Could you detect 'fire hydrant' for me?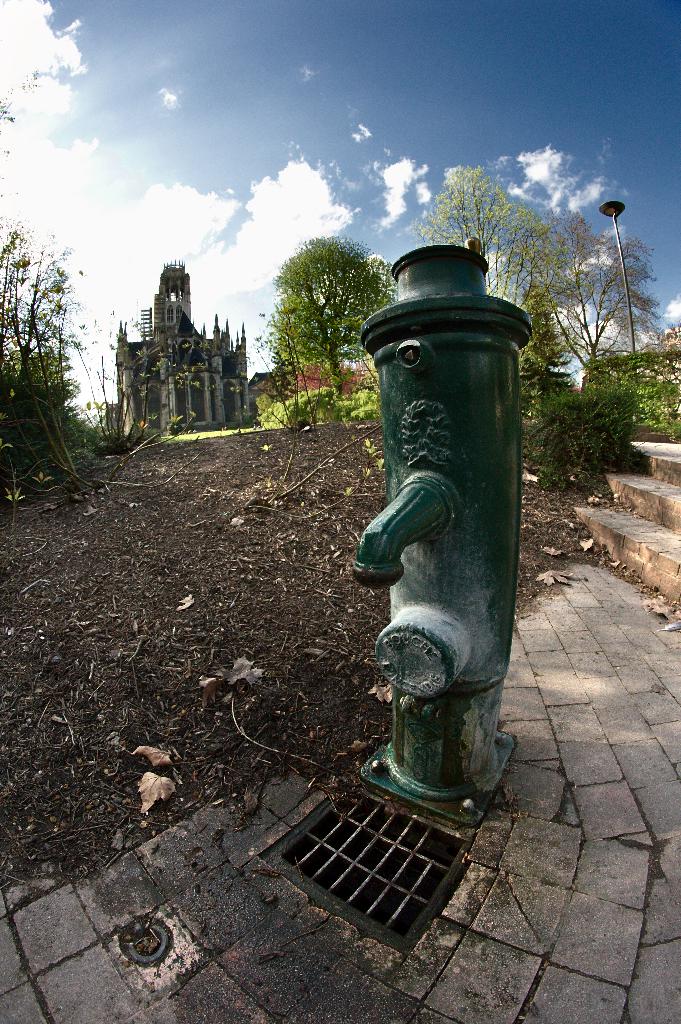
Detection result: rect(350, 241, 534, 830).
